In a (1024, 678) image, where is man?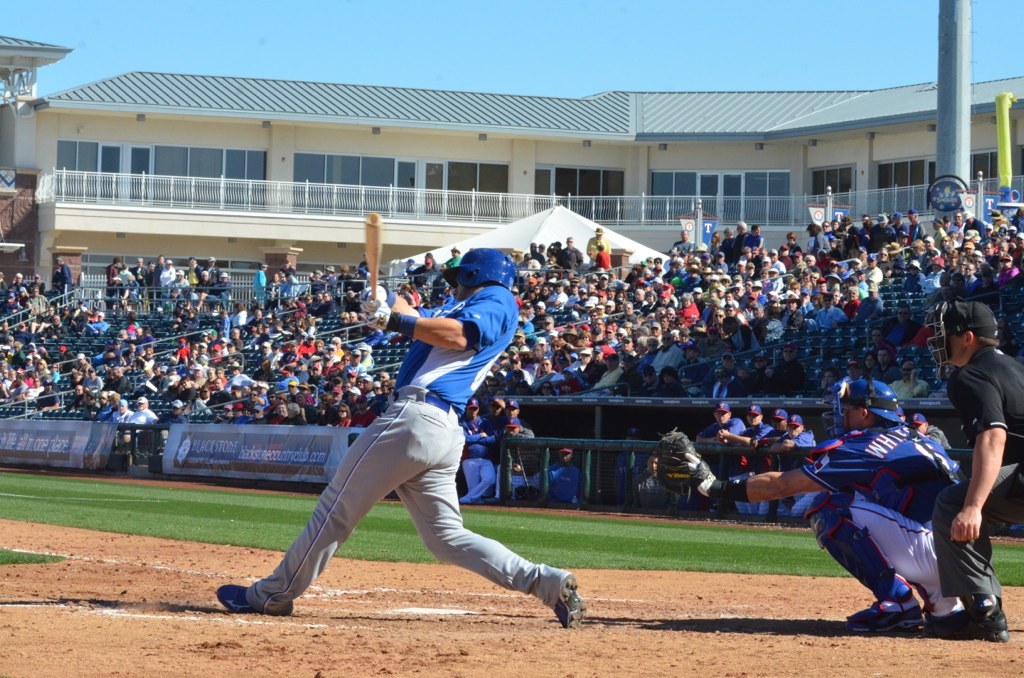
[186, 254, 205, 281].
